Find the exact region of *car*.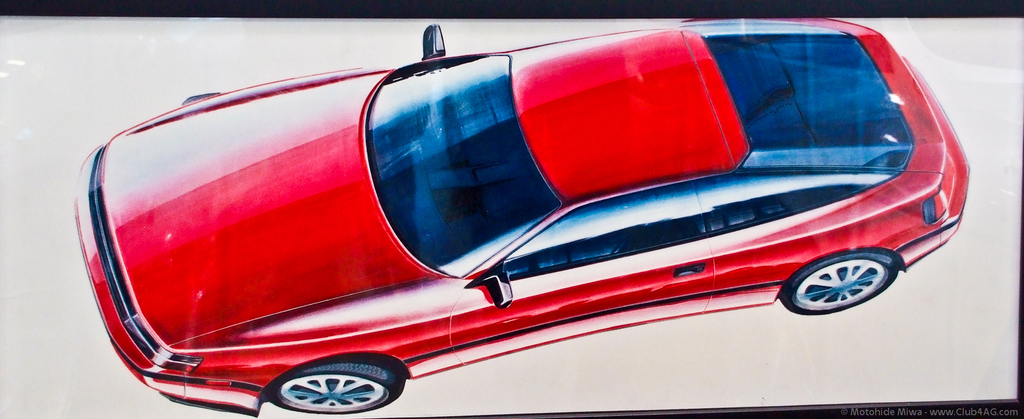
Exact region: crop(74, 23, 972, 416).
